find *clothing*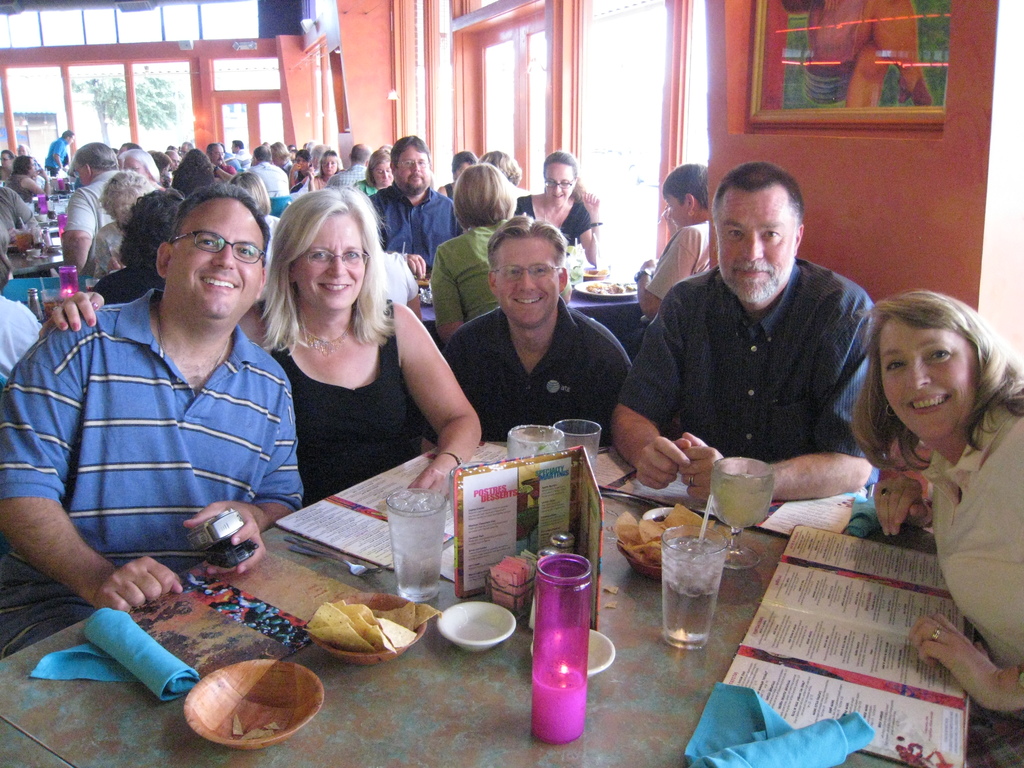
<bbox>290, 173, 317, 203</bbox>
